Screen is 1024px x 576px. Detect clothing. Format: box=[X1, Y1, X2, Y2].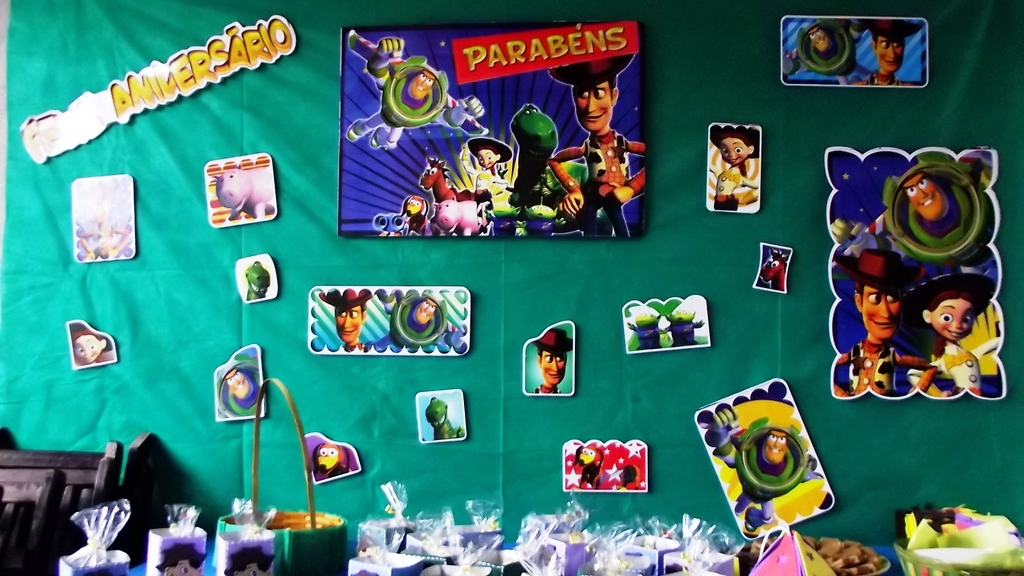
box=[471, 172, 516, 214].
